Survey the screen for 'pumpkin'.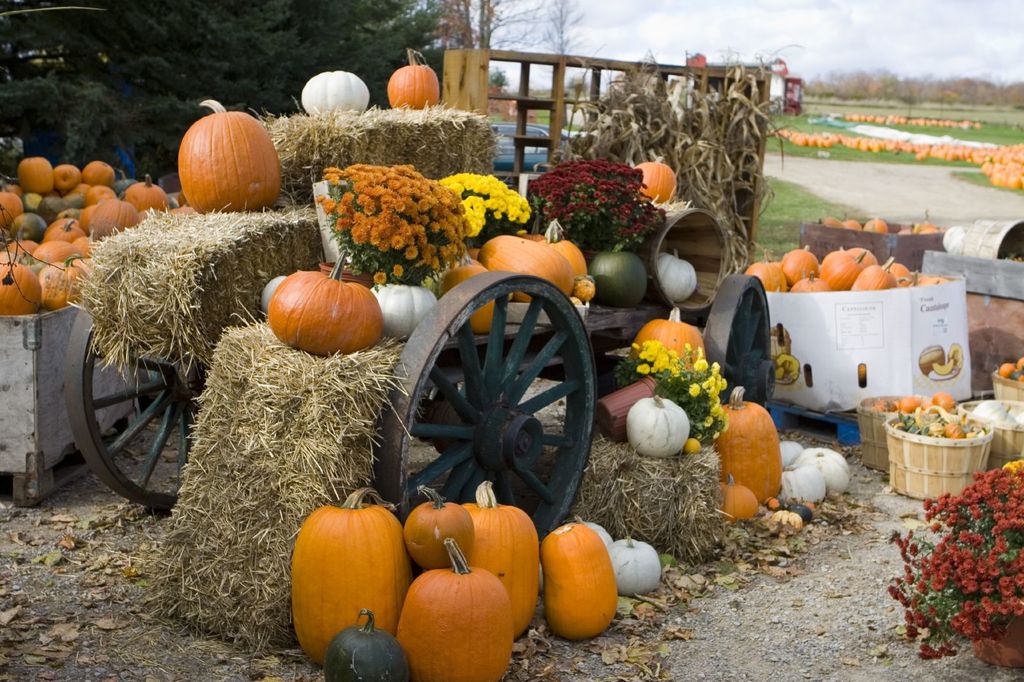
Survey found: x1=461, y1=483, x2=539, y2=638.
